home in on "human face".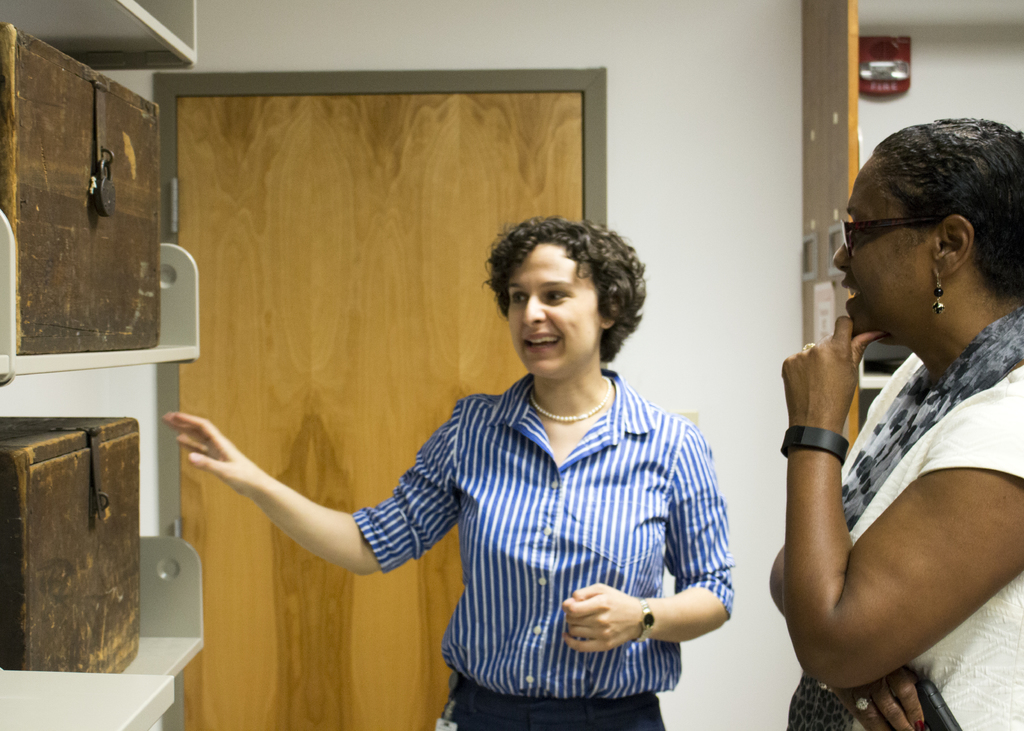
Homed in at <bbox>505, 245, 600, 382</bbox>.
